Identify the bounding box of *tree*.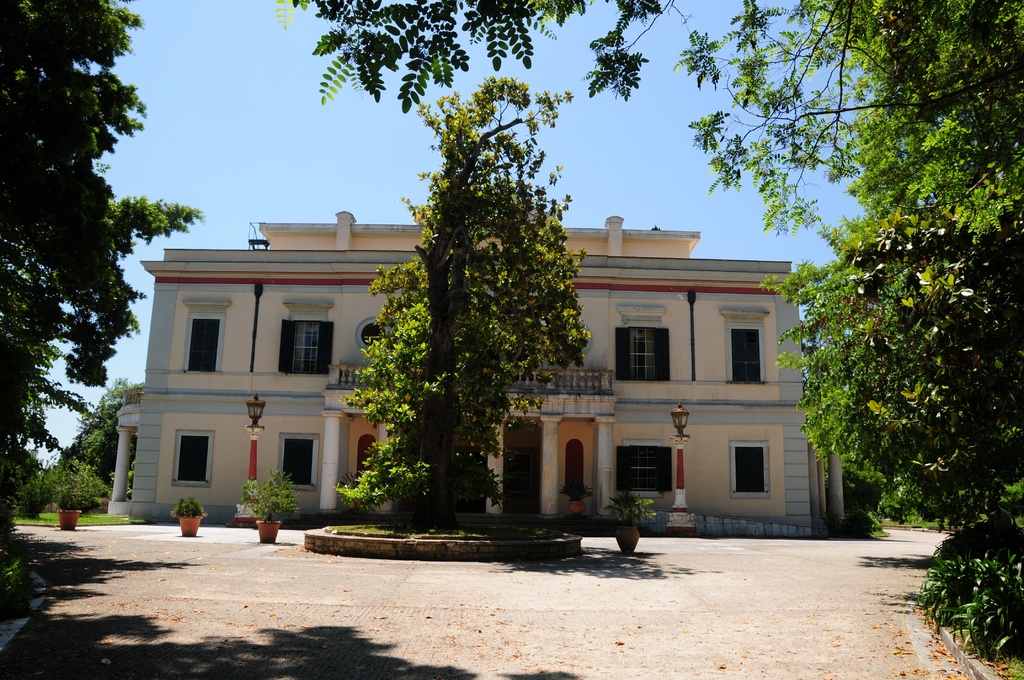
region(64, 375, 152, 501).
